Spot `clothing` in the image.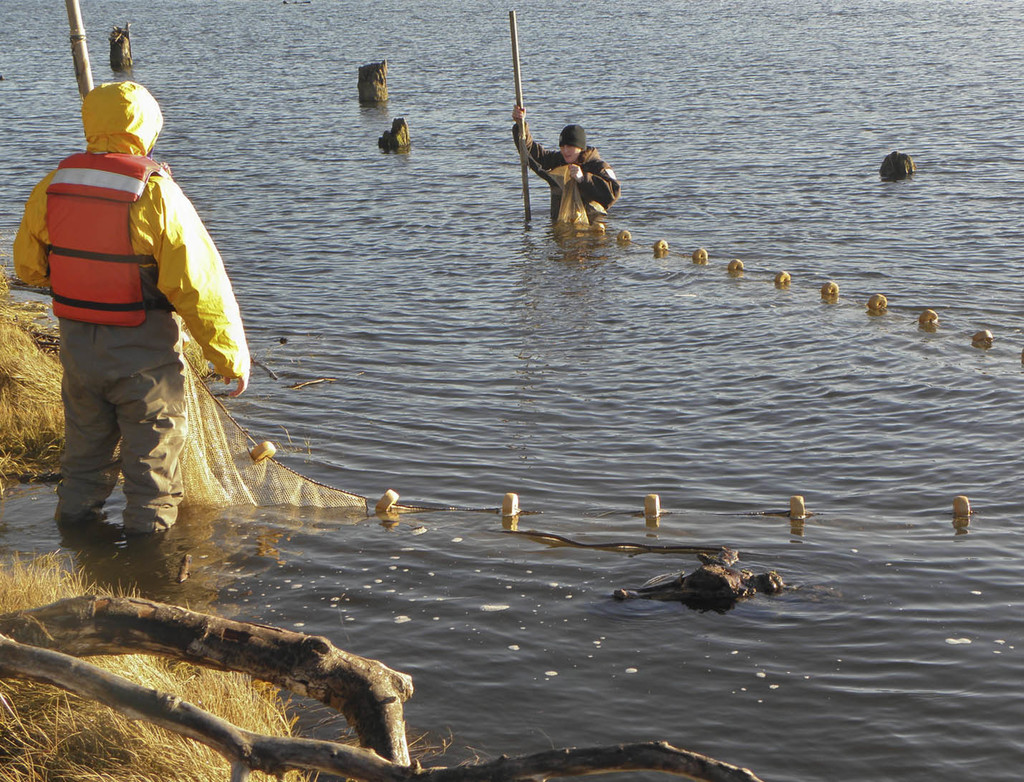
`clothing` found at BBox(510, 131, 621, 226).
